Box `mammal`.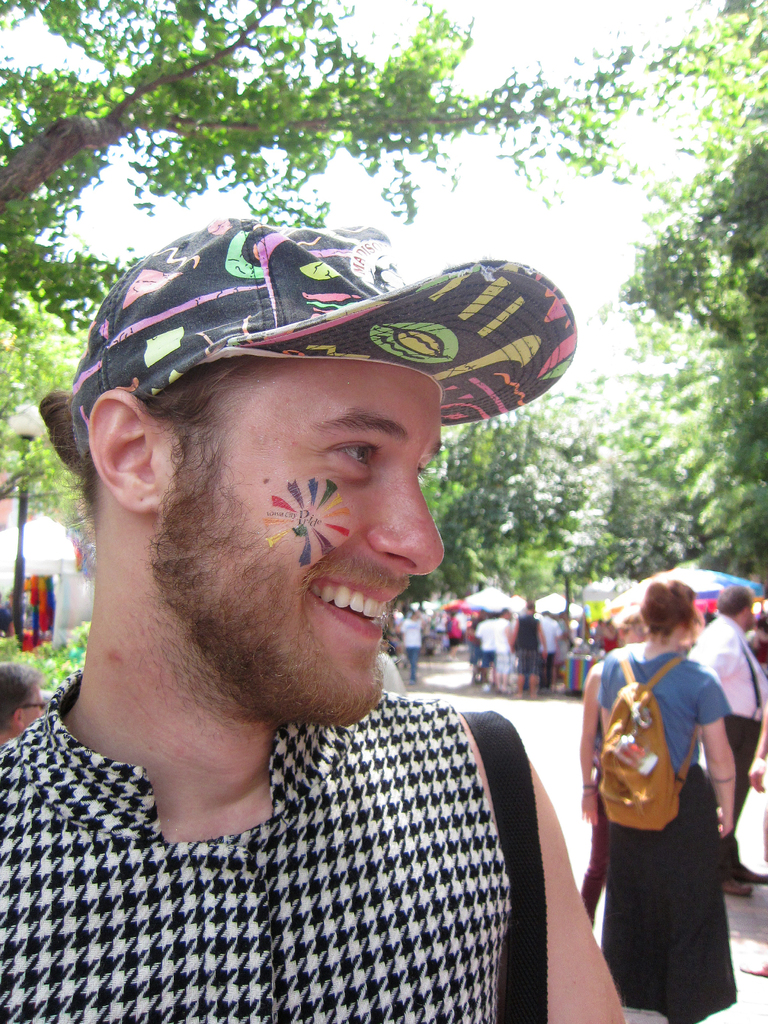
<bbox>441, 611, 460, 652</bbox>.
